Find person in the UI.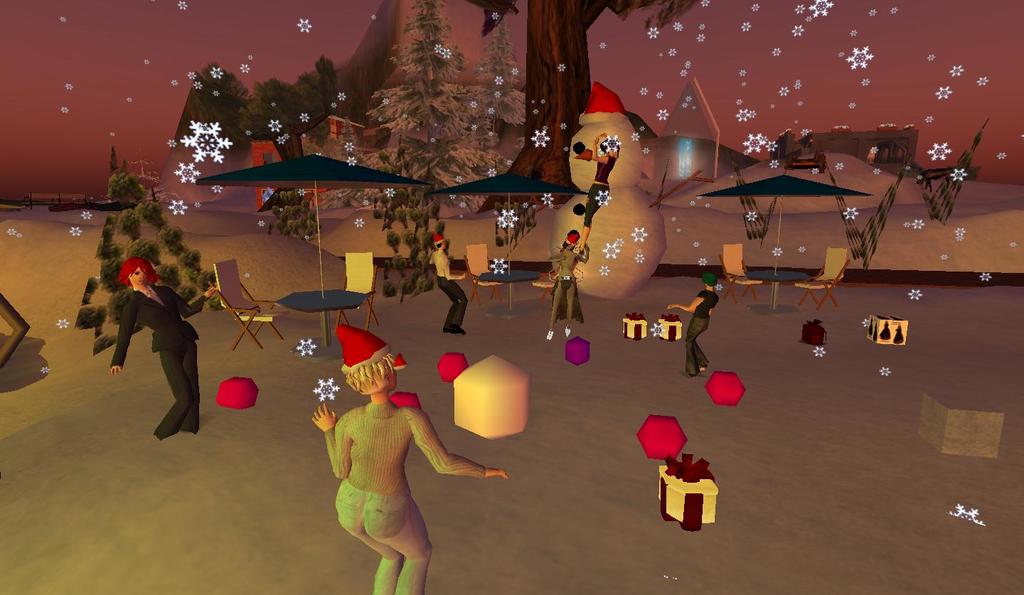
UI element at bbox=(433, 227, 471, 341).
